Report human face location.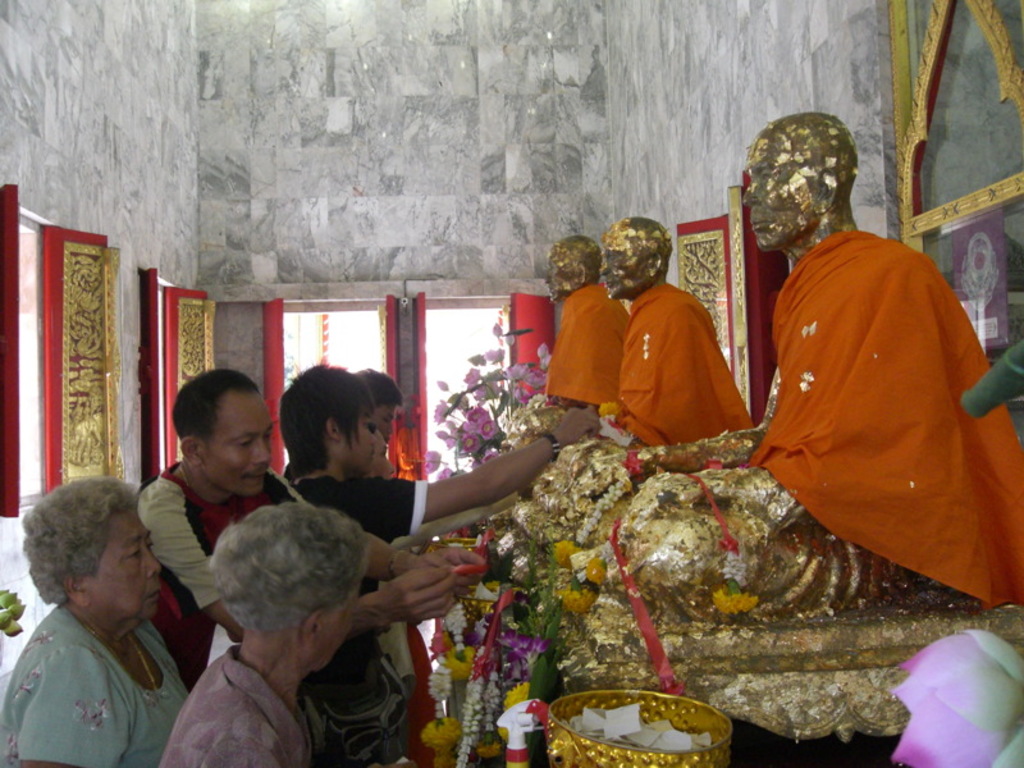
Report: crop(541, 248, 576, 303).
